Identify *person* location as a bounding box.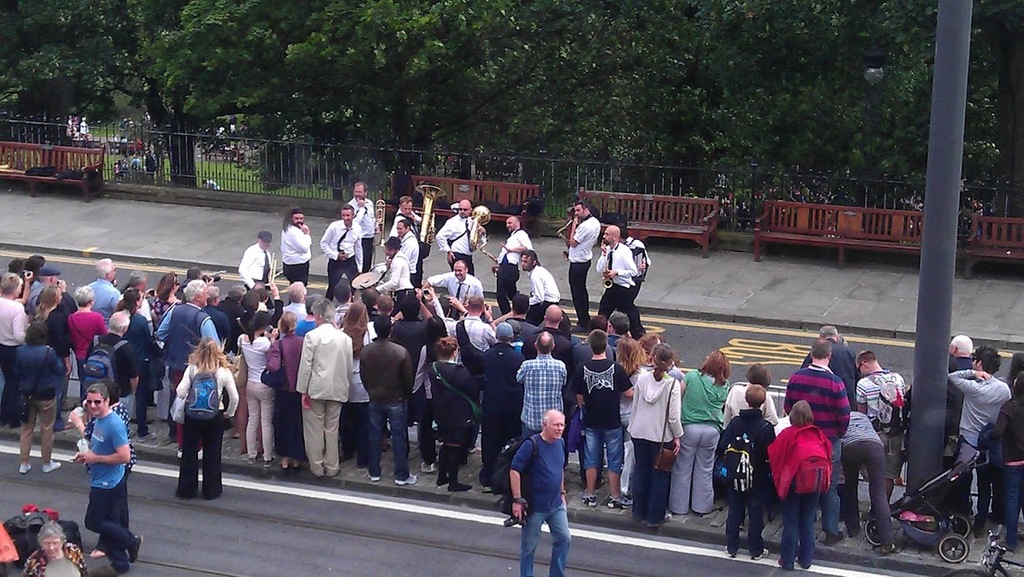
[419, 249, 491, 320].
